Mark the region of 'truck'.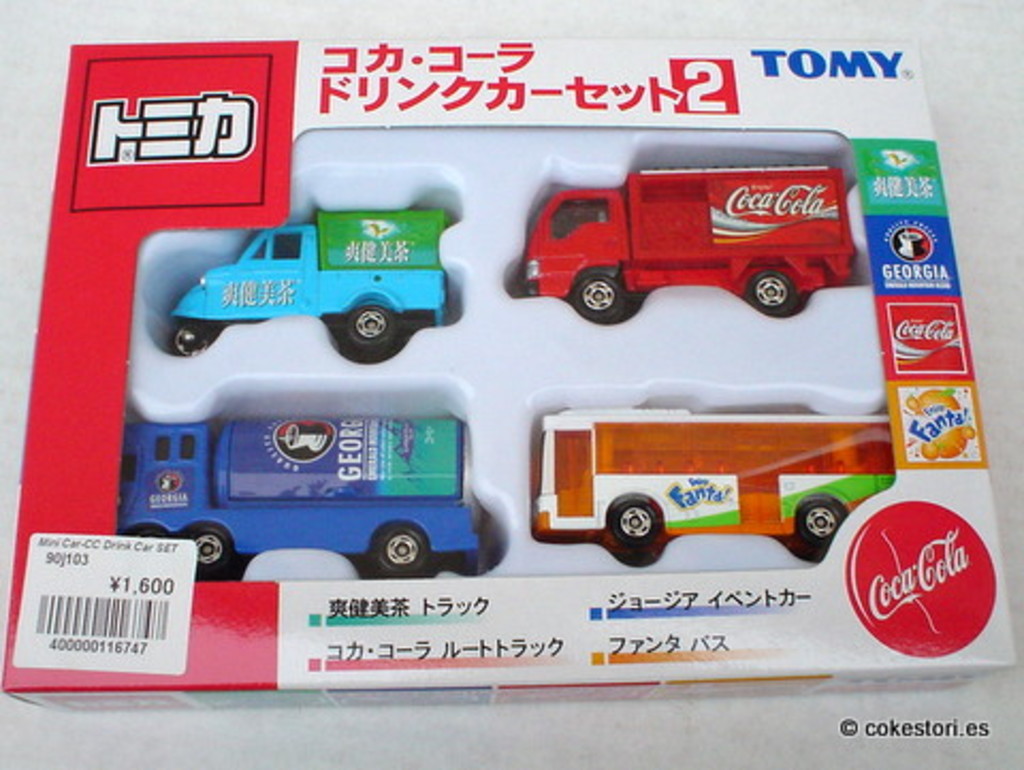
Region: 117,414,491,580.
